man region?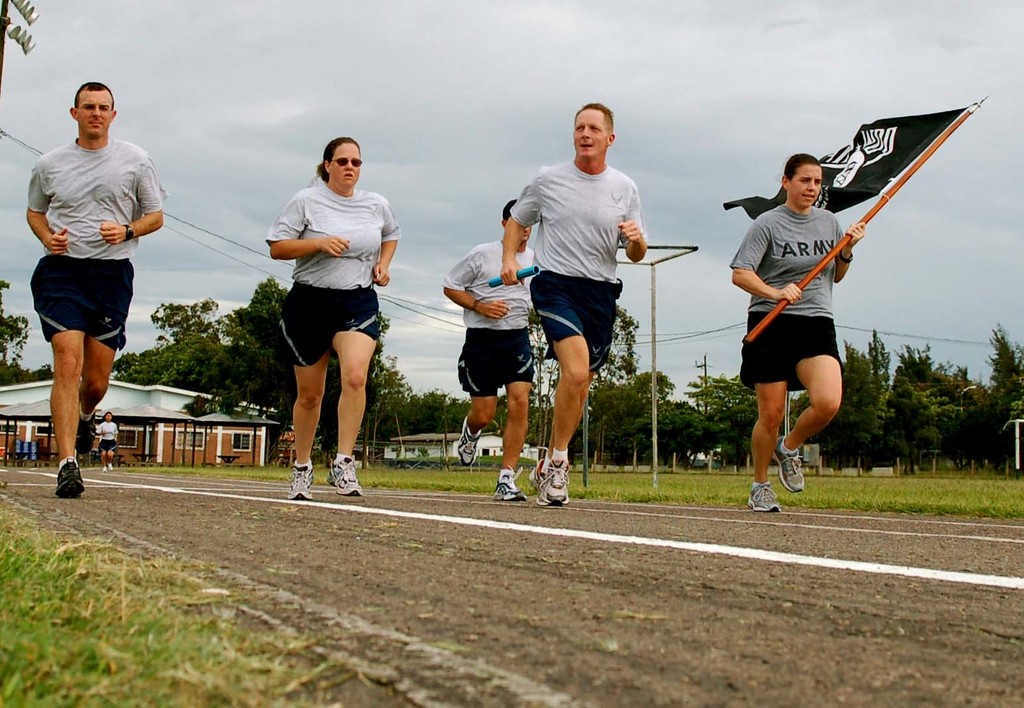
<box>441,200,541,502</box>
